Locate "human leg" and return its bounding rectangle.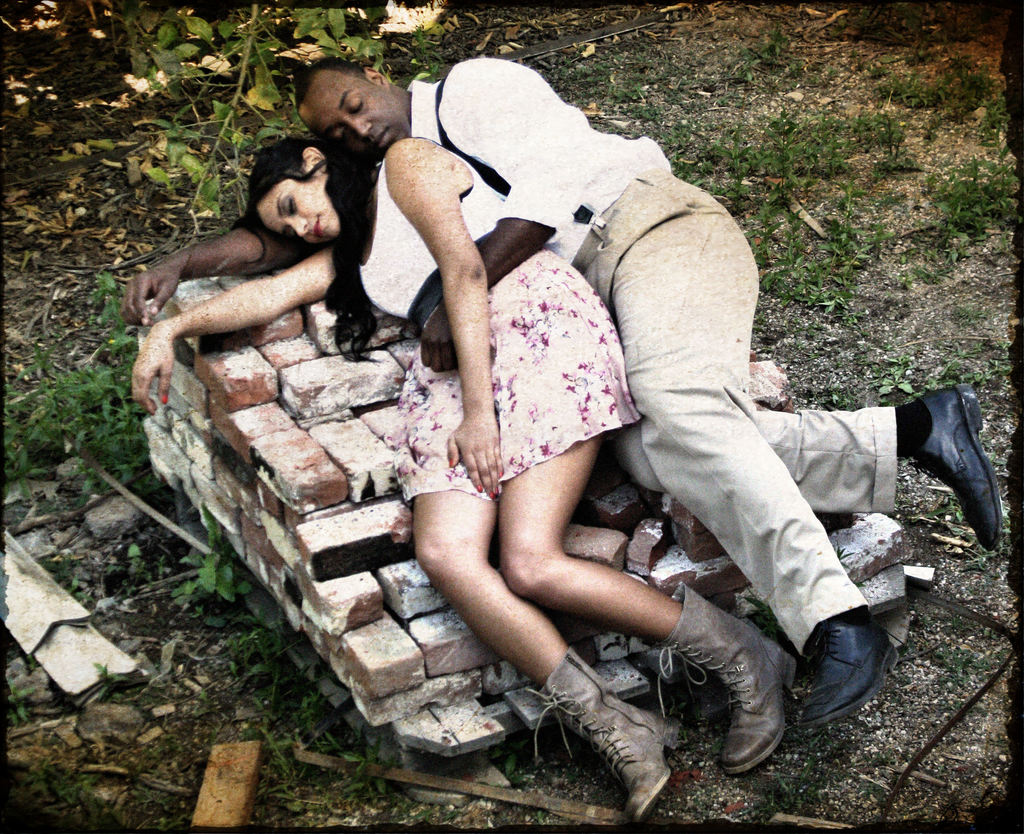
bbox=(401, 481, 692, 812).
